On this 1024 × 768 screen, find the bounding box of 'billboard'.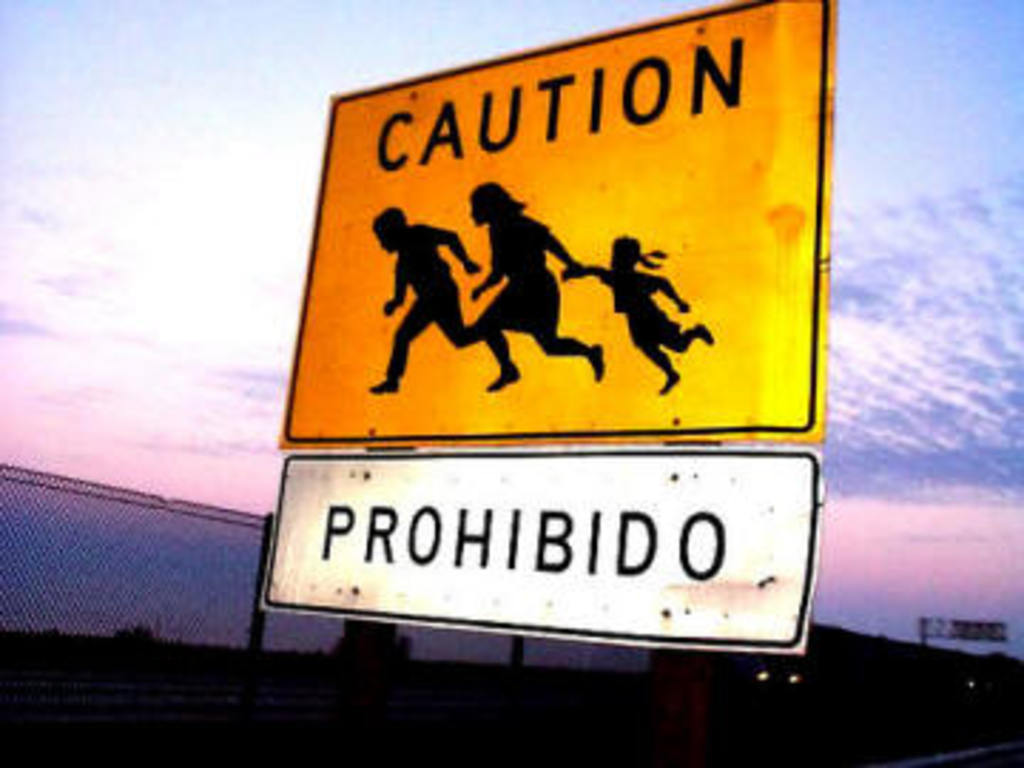
Bounding box: Rect(250, 0, 845, 663).
